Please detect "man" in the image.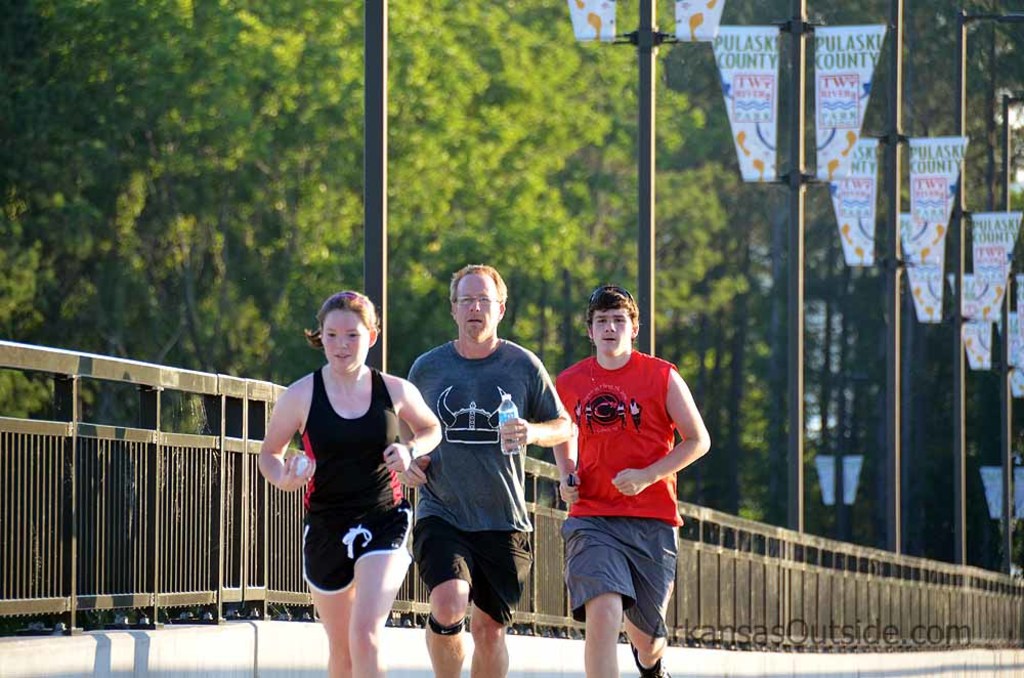
detection(545, 287, 713, 677).
